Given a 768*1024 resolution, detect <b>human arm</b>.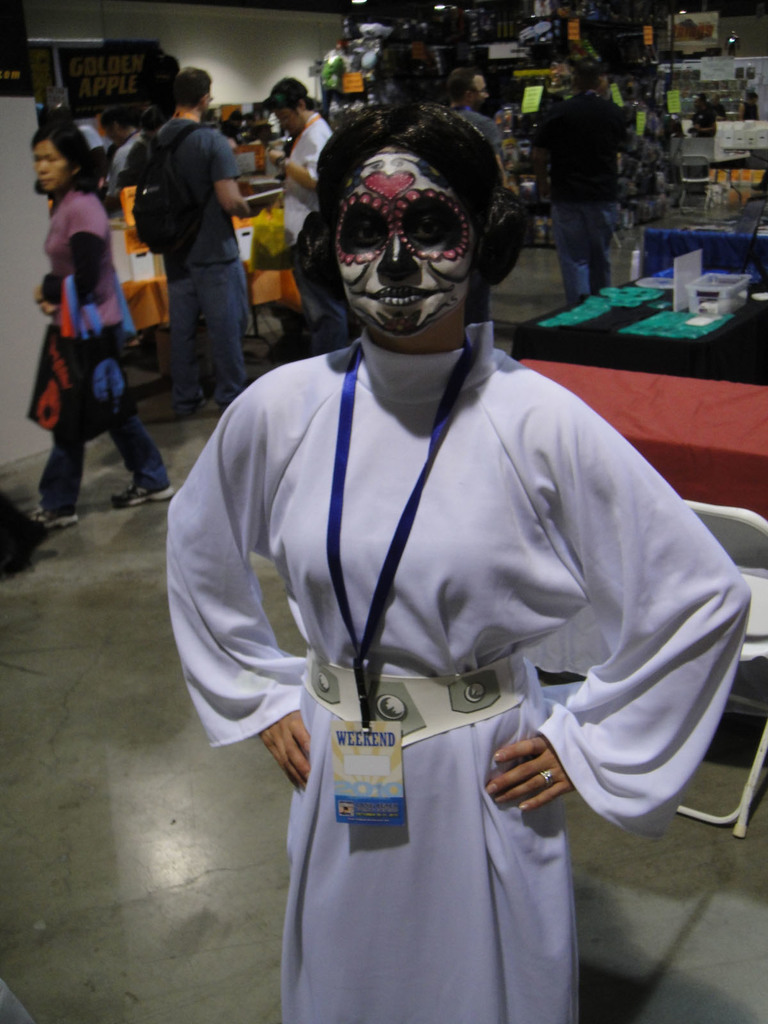
bbox=(476, 411, 757, 834).
